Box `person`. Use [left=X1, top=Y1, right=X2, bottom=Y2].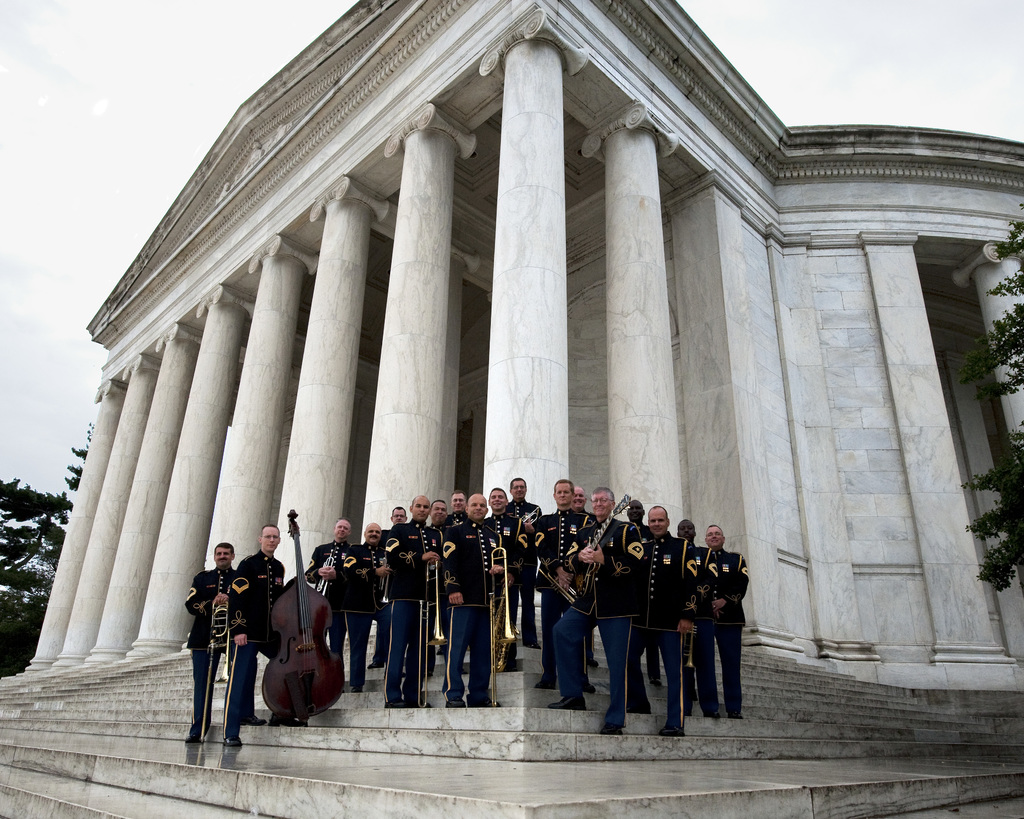
[left=675, top=519, right=718, bottom=717].
